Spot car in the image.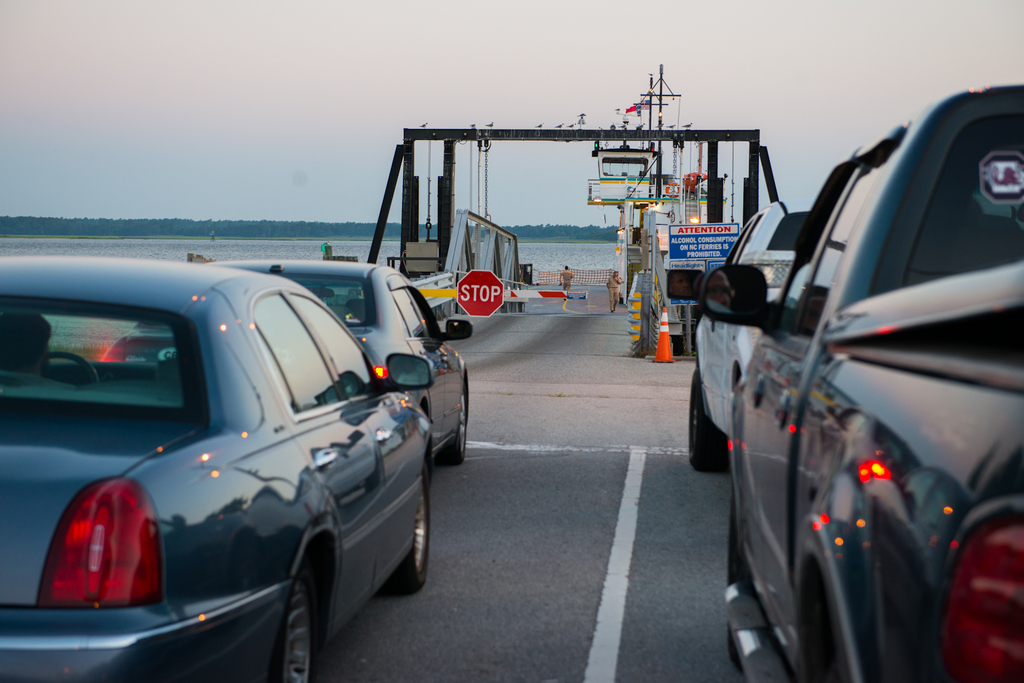
car found at 90, 261, 472, 470.
